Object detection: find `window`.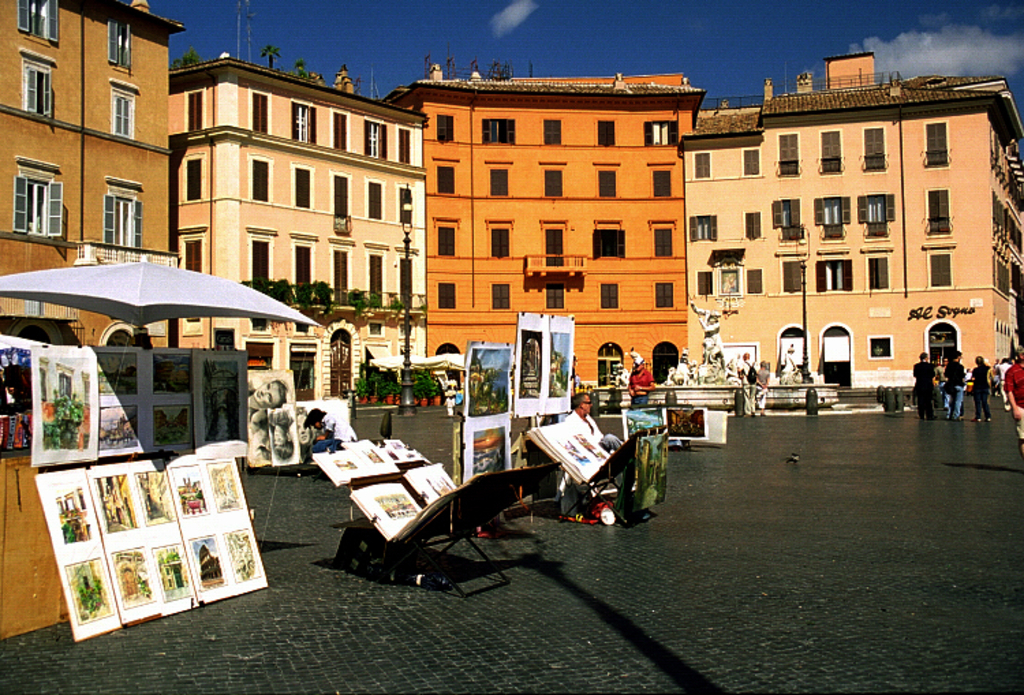
{"left": 651, "top": 281, "right": 676, "bottom": 309}.
